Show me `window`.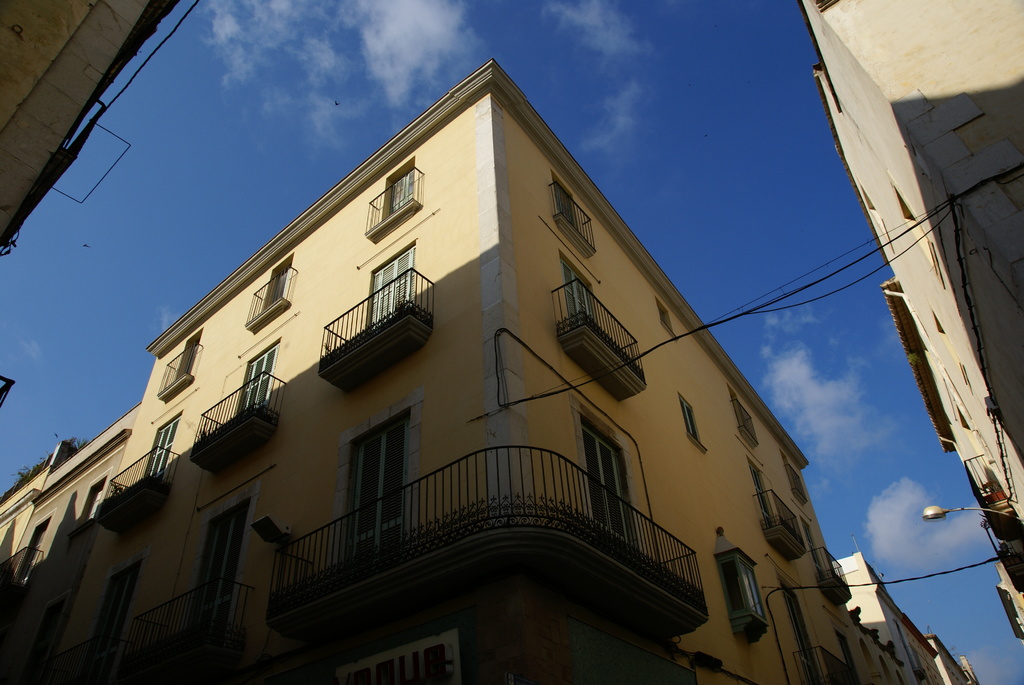
`window` is here: pyautogui.locateOnScreen(804, 518, 855, 606).
